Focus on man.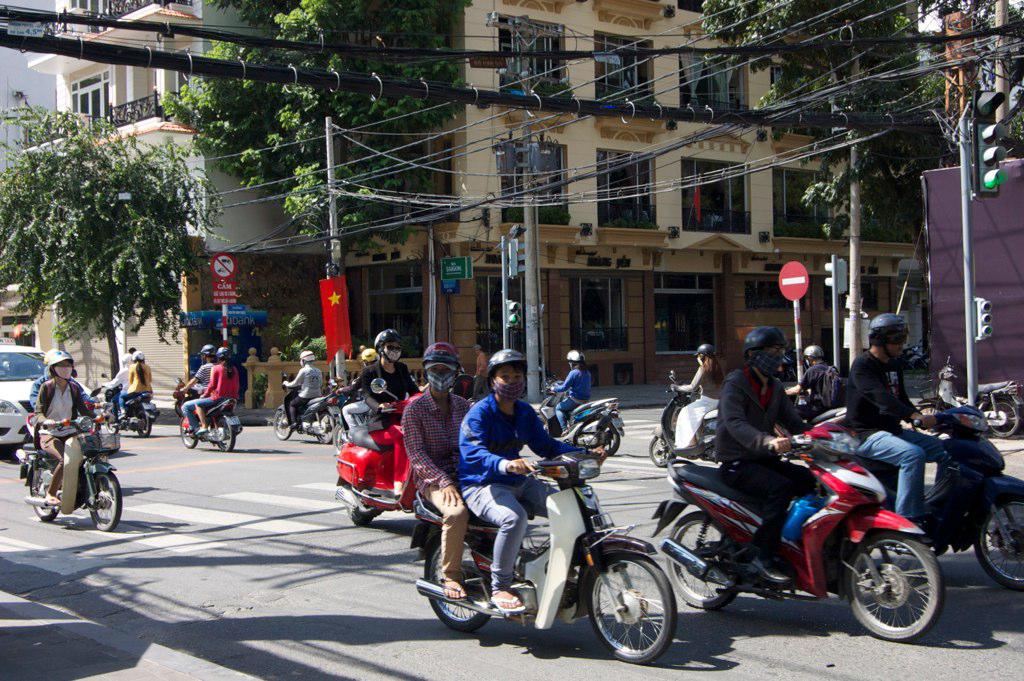
Focused at x1=122, y1=345, x2=135, y2=409.
